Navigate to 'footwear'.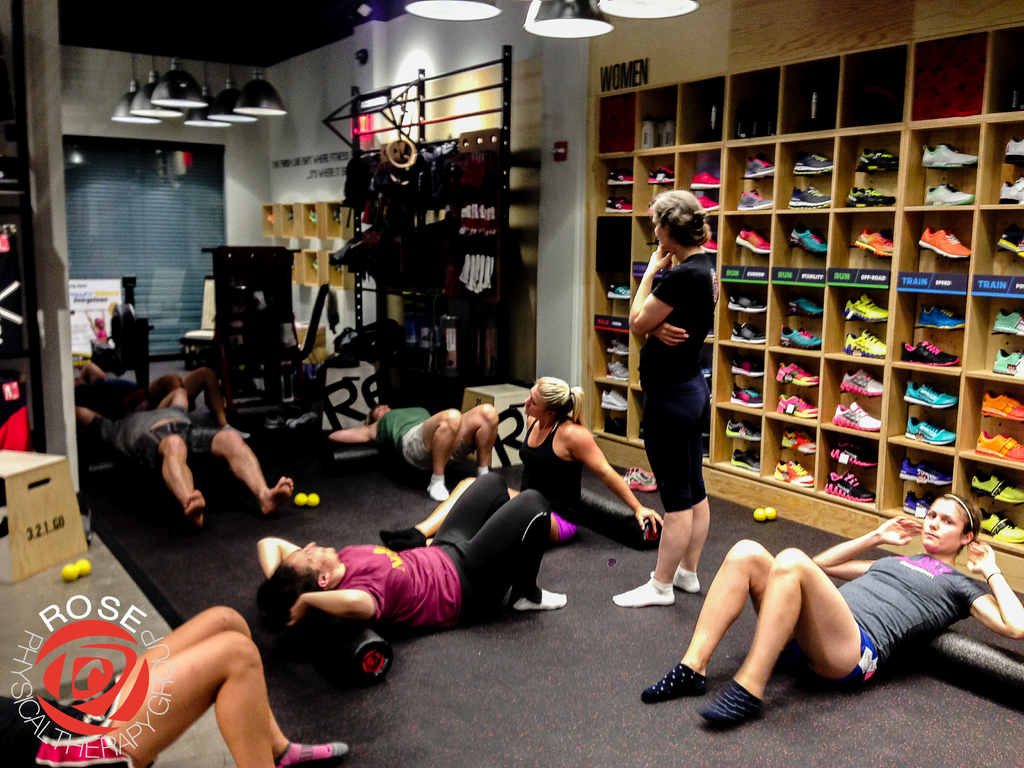
Navigation target: left=422, top=482, right=447, bottom=503.
